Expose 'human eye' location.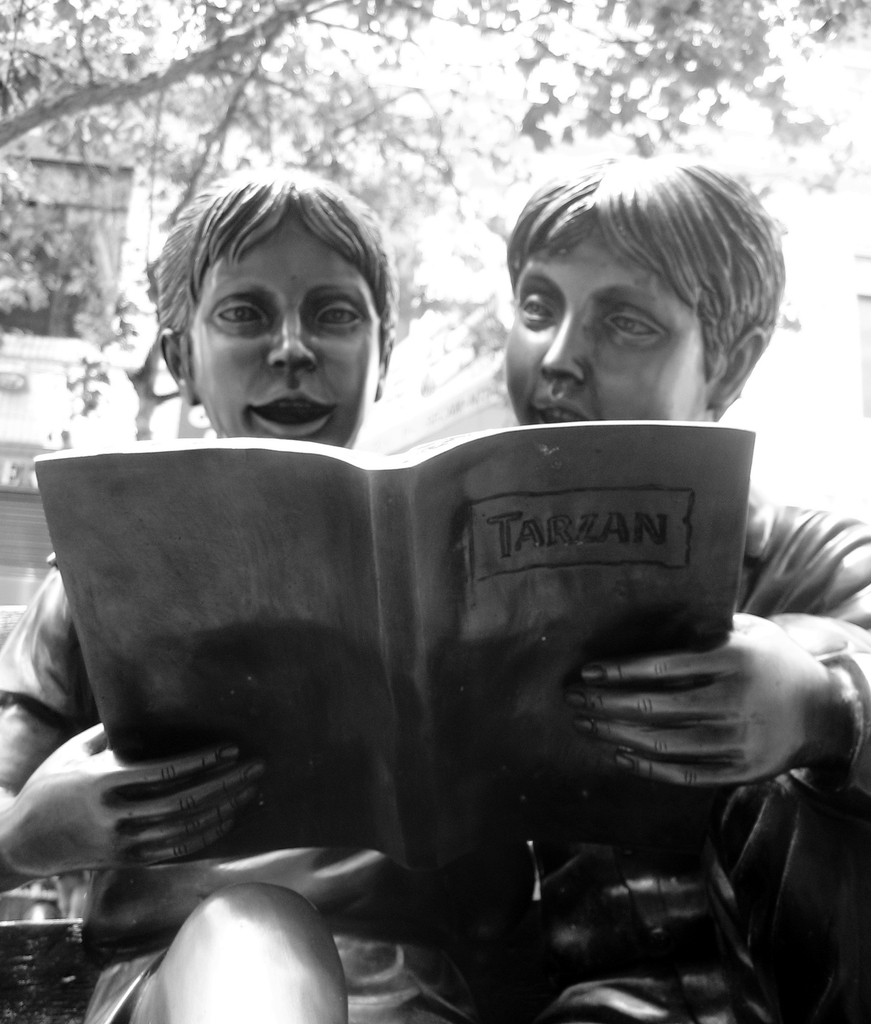
Exposed at 516, 294, 554, 325.
